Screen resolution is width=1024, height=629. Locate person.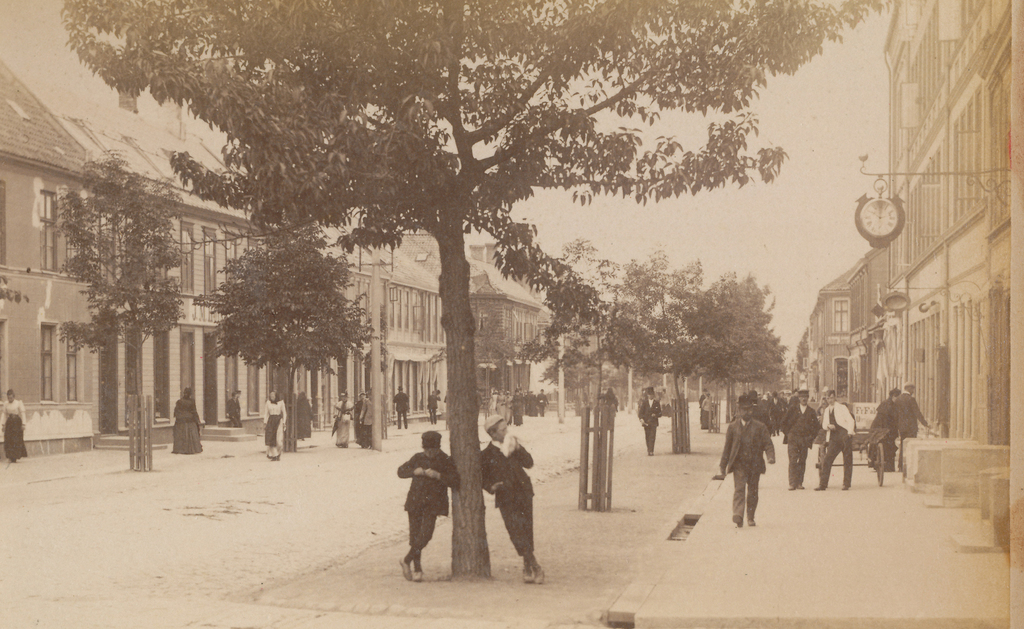
crop(225, 390, 246, 430).
